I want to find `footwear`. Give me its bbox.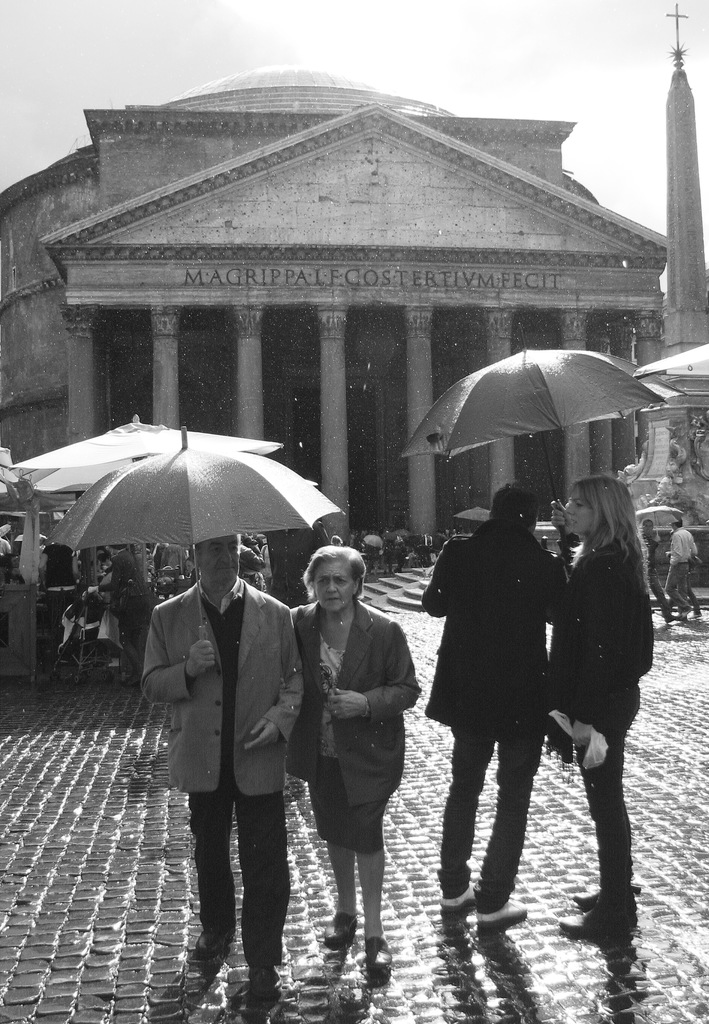
436:881:475:910.
